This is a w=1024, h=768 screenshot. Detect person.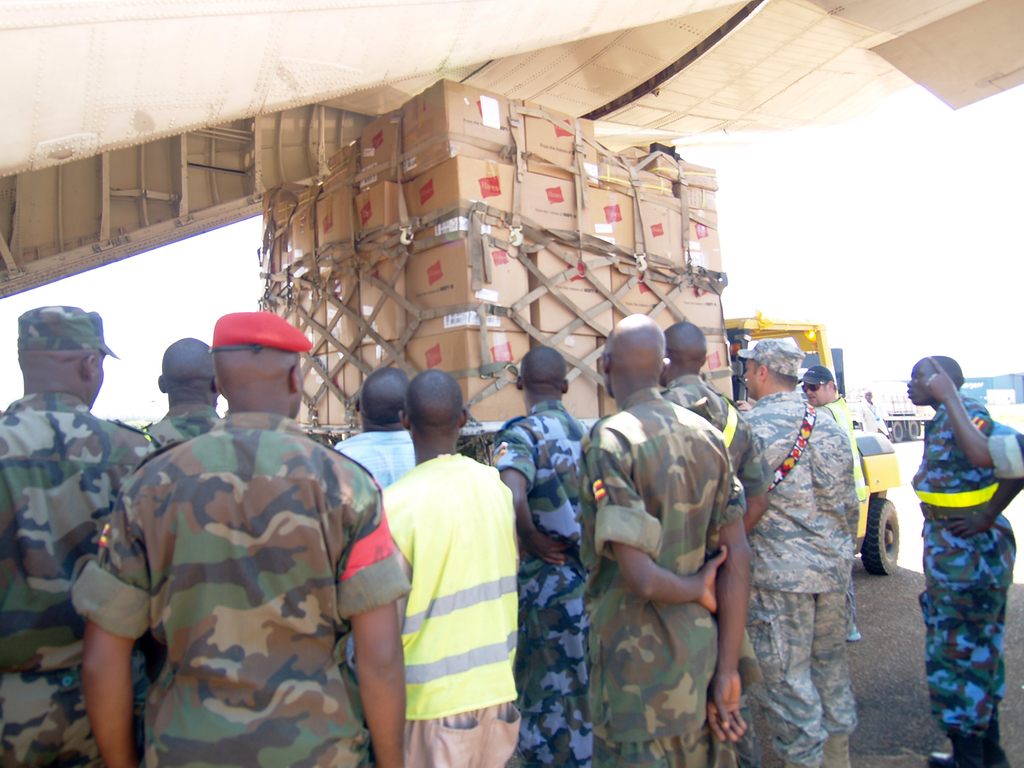
<region>800, 367, 869, 558</region>.
